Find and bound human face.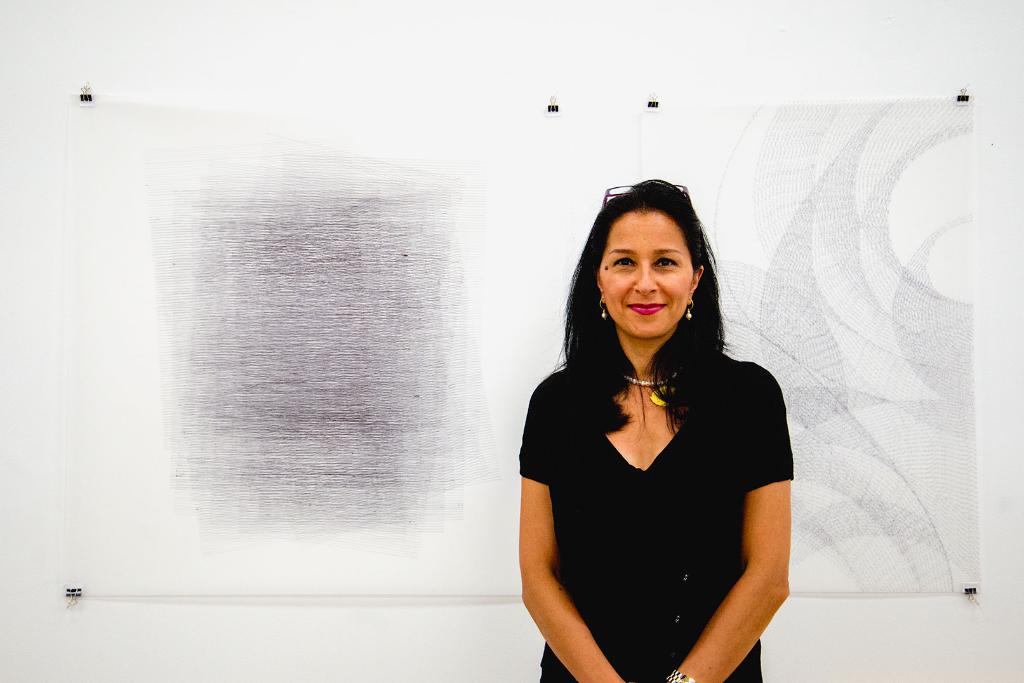
Bound: bbox(598, 214, 697, 334).
